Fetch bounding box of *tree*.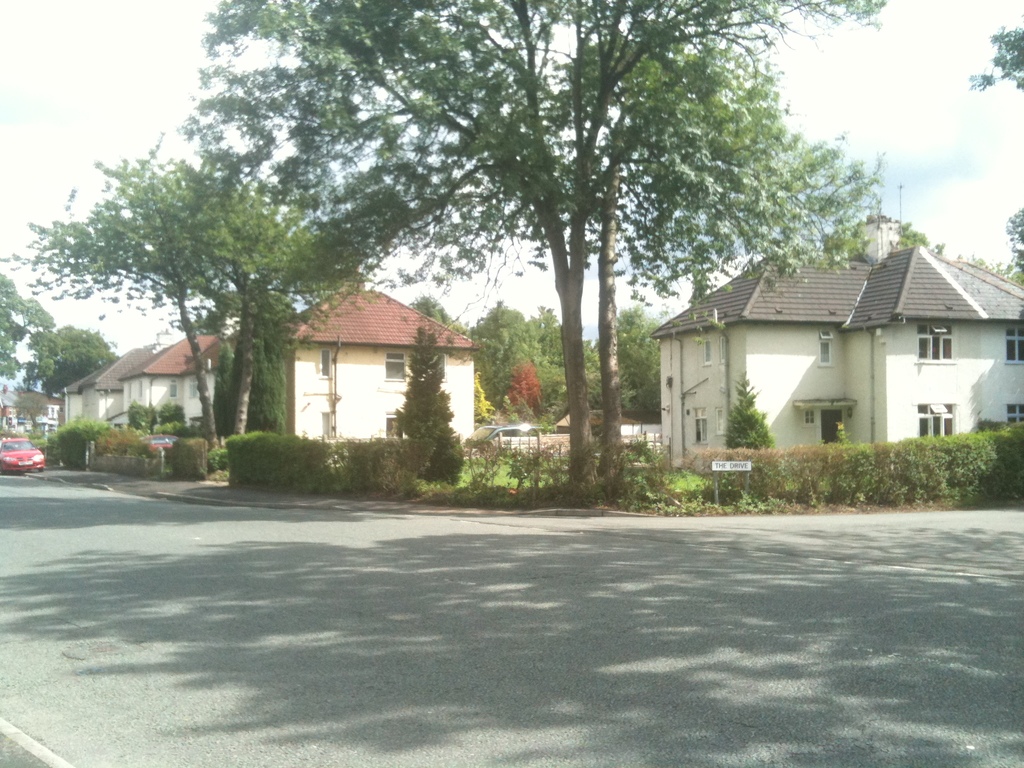
Bbox: box(0, 268, 55, 387).
